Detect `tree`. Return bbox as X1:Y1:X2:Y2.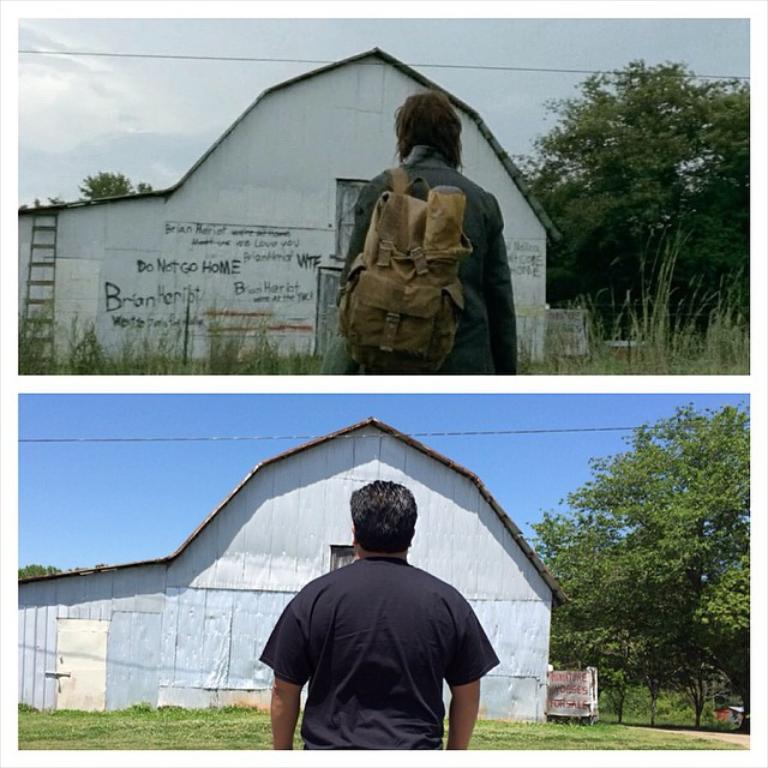
74:166:144:198.
